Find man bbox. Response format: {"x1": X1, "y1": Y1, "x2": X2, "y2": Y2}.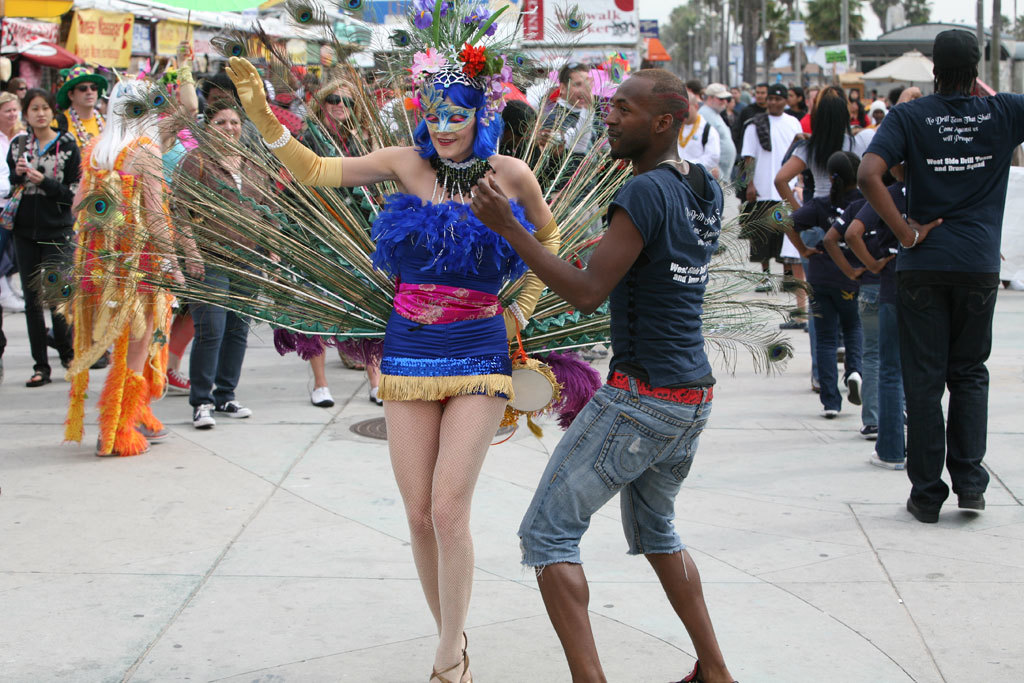
{"x1": 52, "y1": 66, "x2": 106, "y2": 169}.
